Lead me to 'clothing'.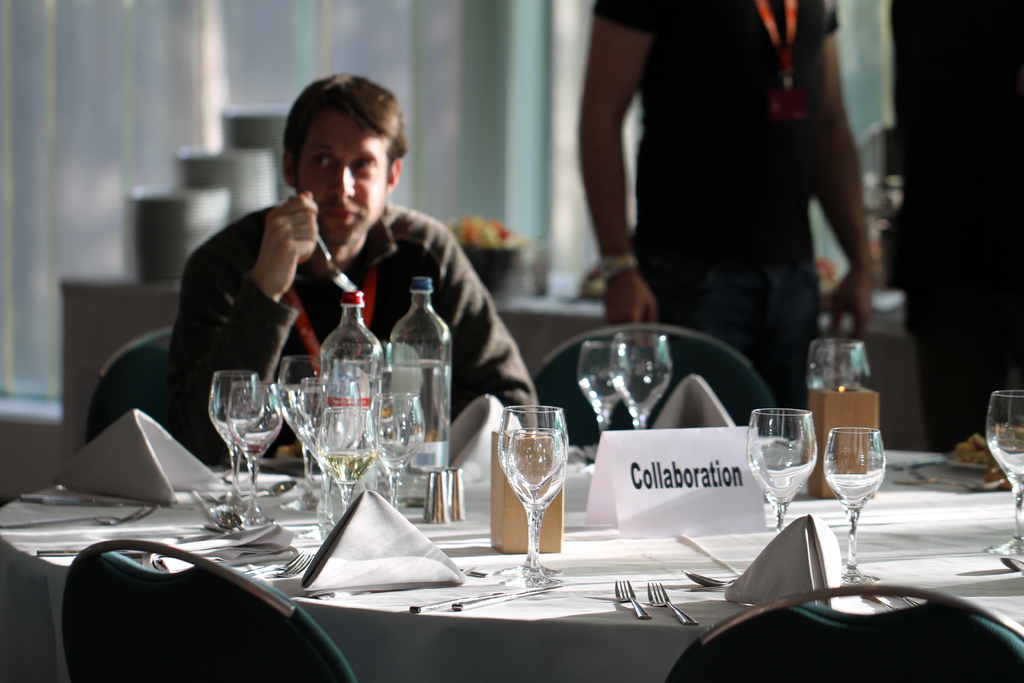
Lead to 132/147/489/430.
